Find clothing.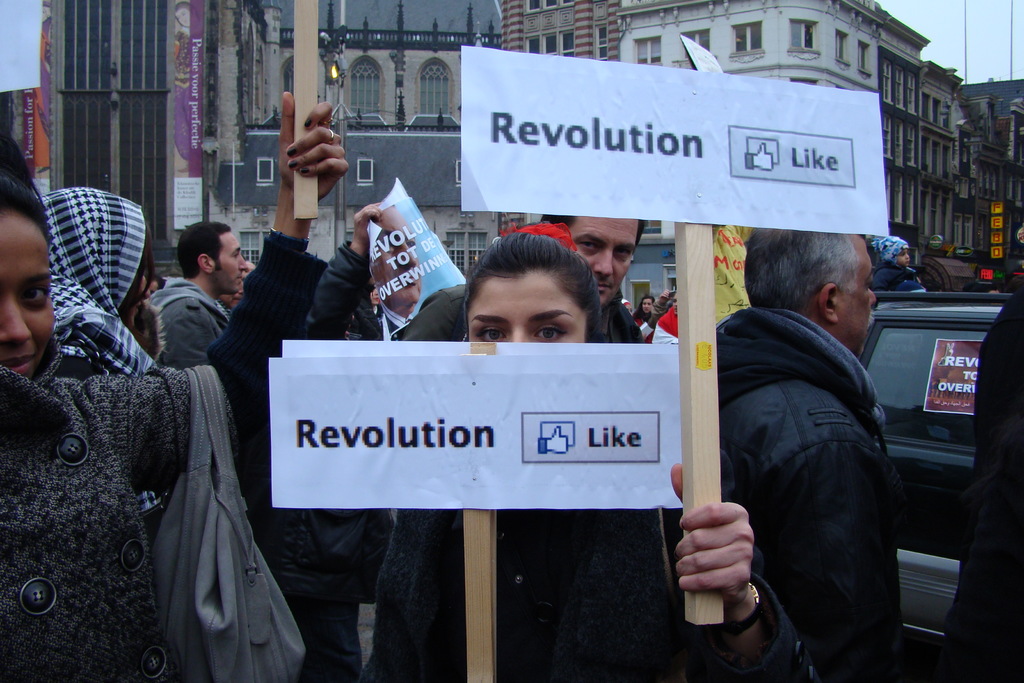
region(145, 272, 232, 381).
